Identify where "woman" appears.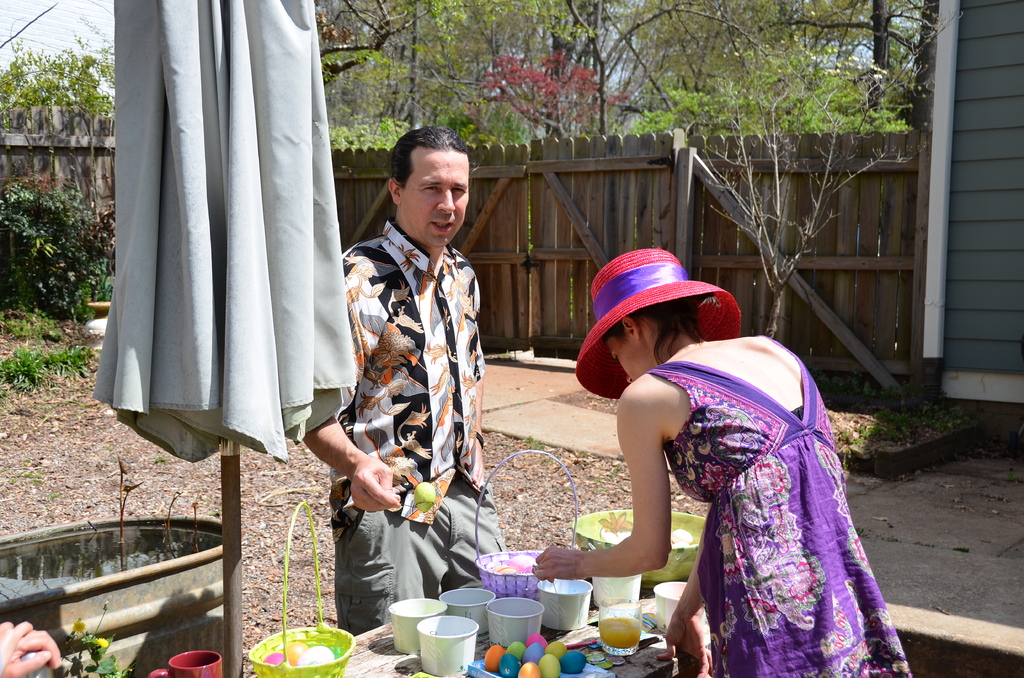
Appears at [x1=543, y1=241, x2=884, y2=677].
